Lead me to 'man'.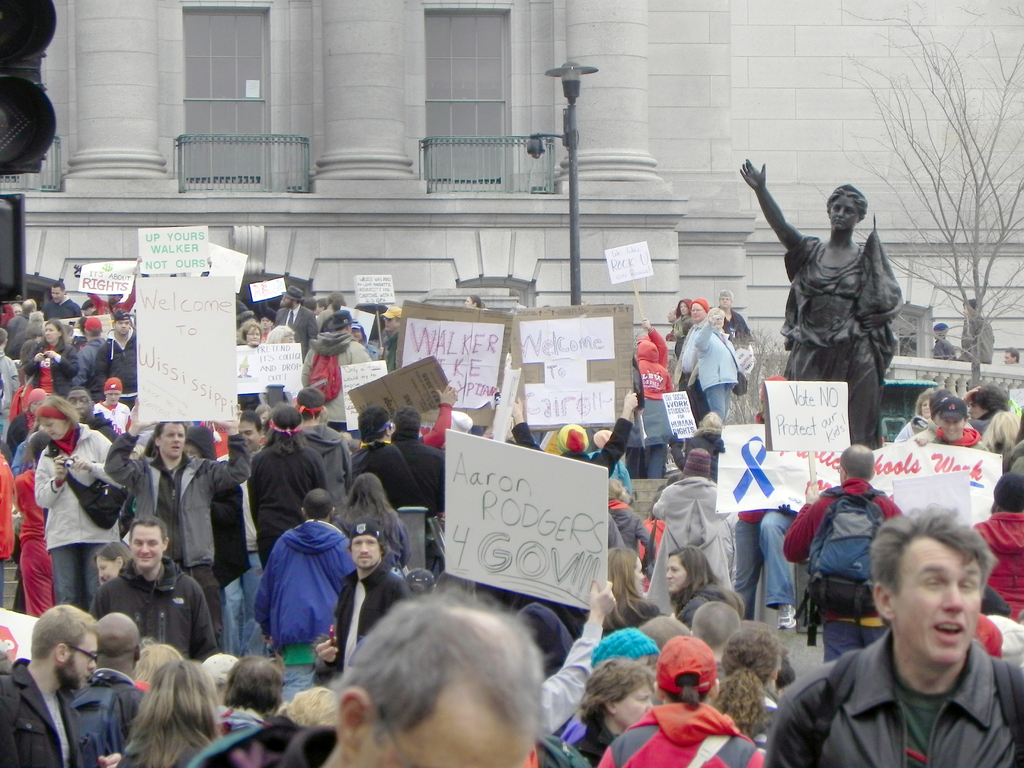
Lead to {"x1": 93, "y1": 309, "x2": 133, "y2": 399}.
